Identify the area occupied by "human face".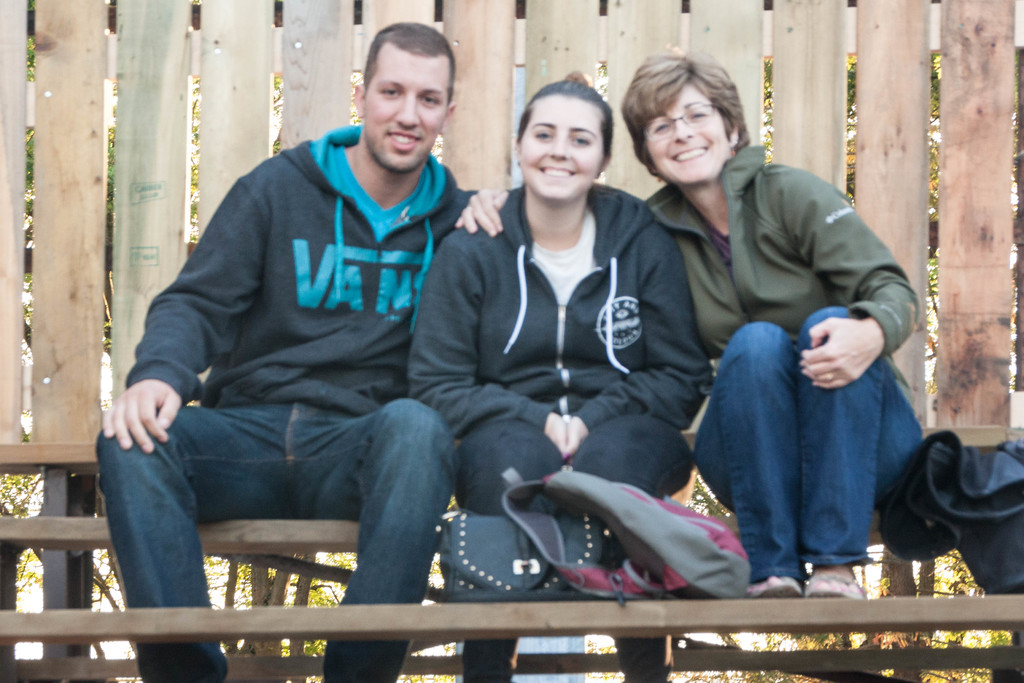
Area: [left=364, top=46, right=451, bottom=176].
